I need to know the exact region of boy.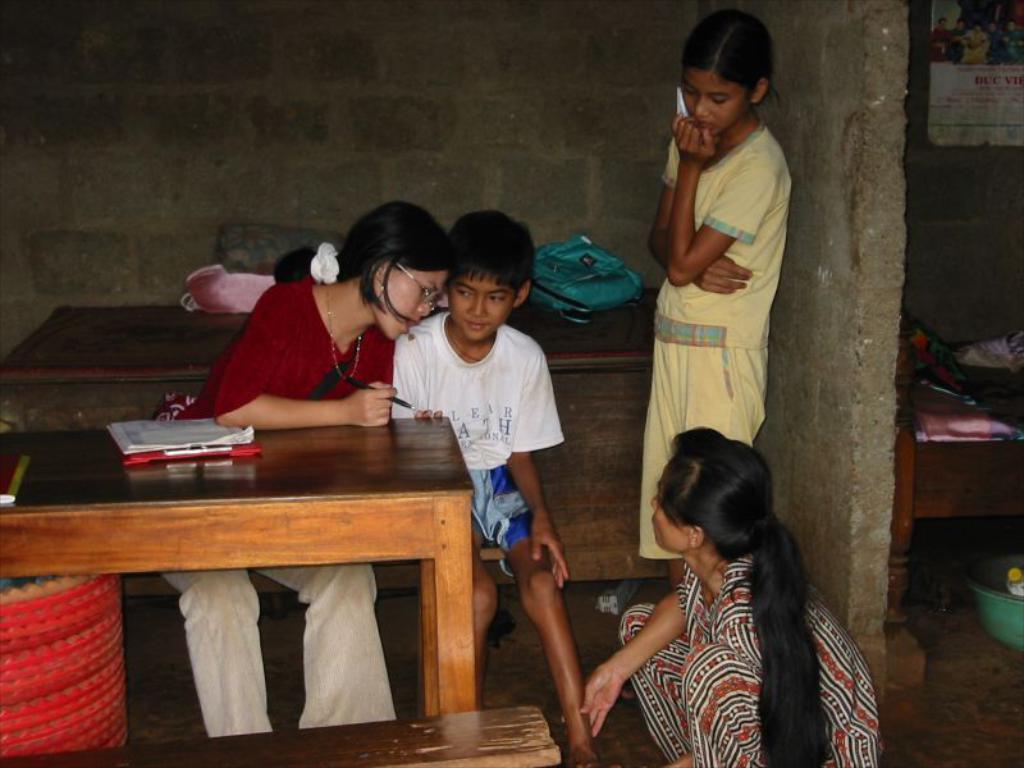
Region: <box>384,225,589,708</box>.
